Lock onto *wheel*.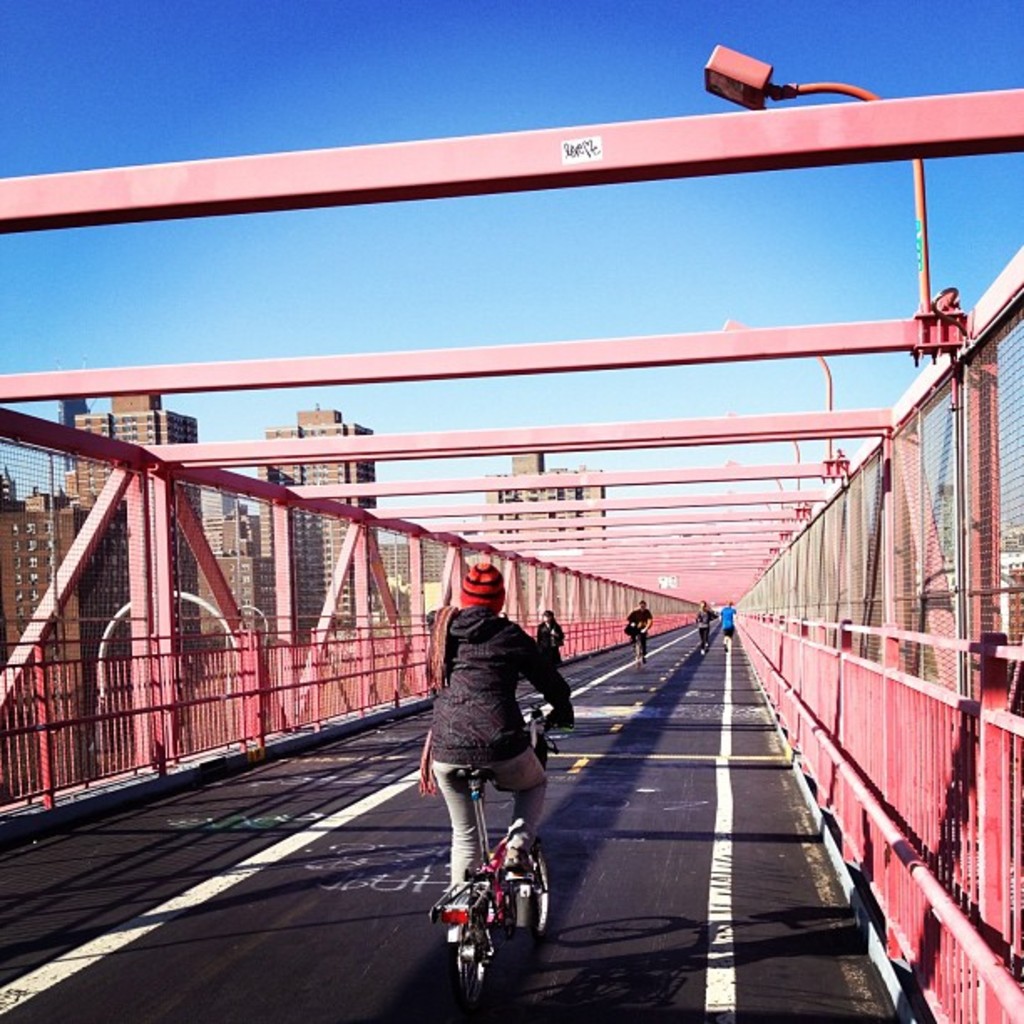
Locked: x1=505 y1=843 x2=550 y2=947.
